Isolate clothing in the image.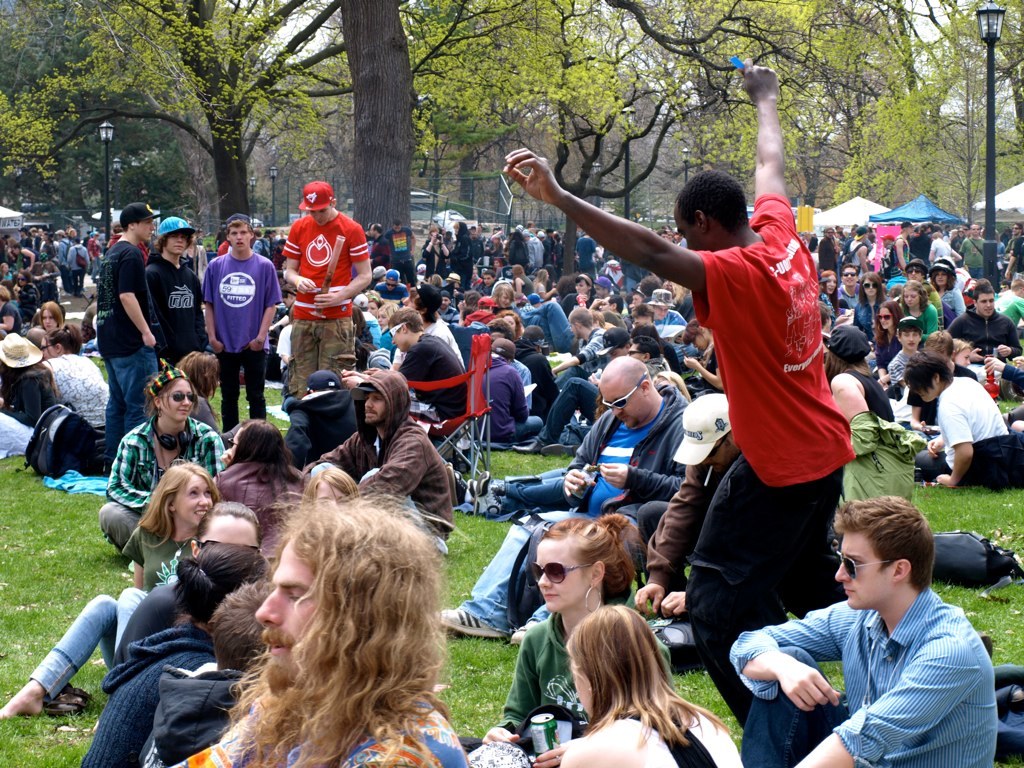
Isolated region: bbox=[298, 173, 341, 217].
